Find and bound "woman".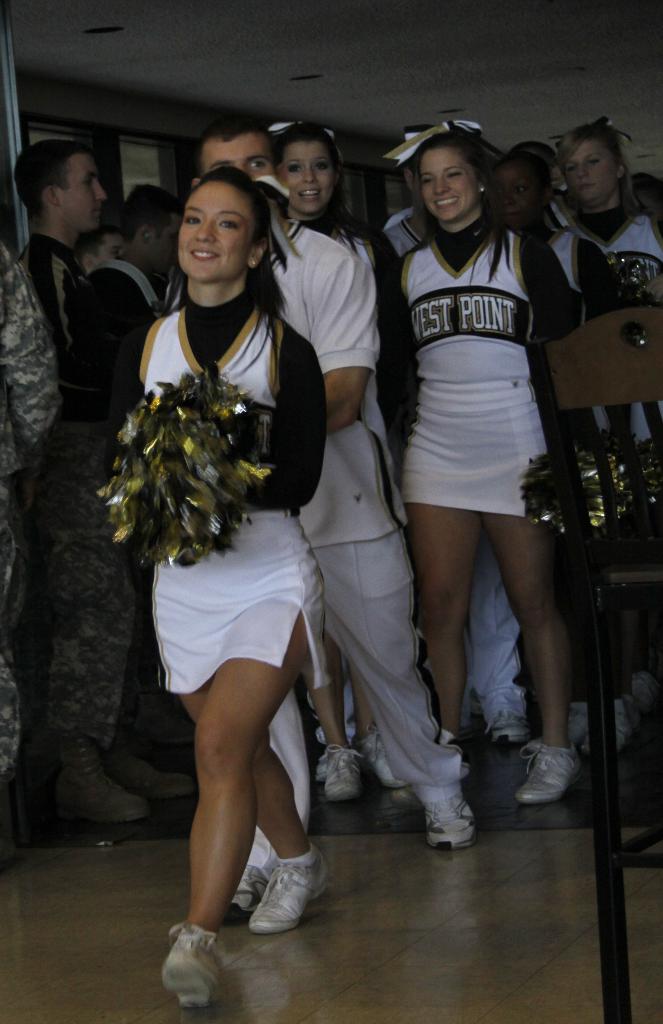
Bound: (565,113,662,442).
